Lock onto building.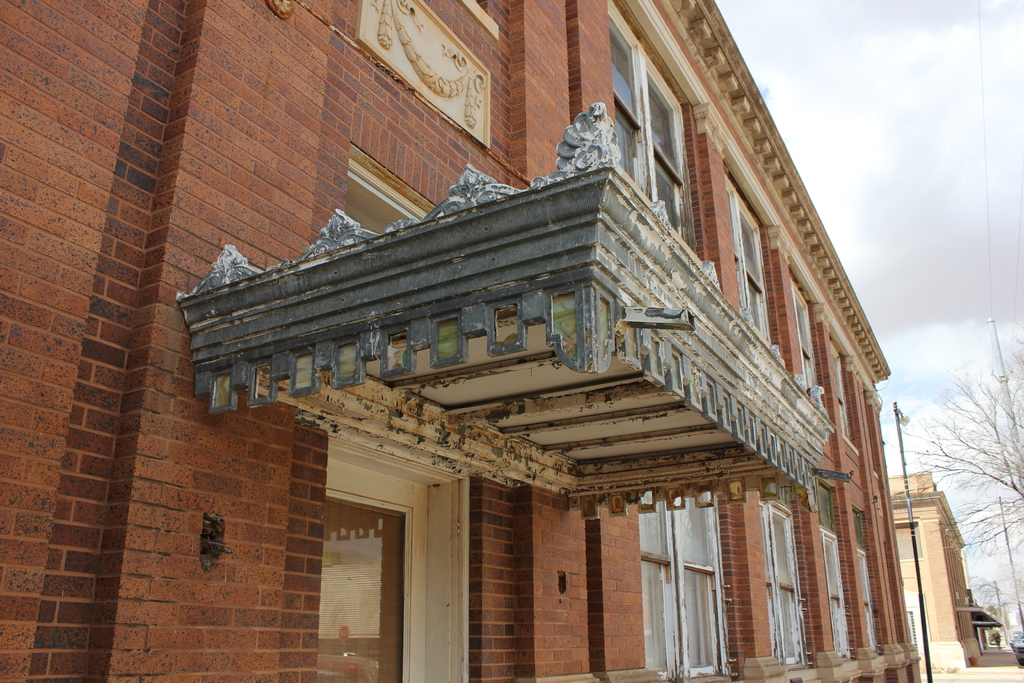
Locked: crop(0, 0, 925, 682).
